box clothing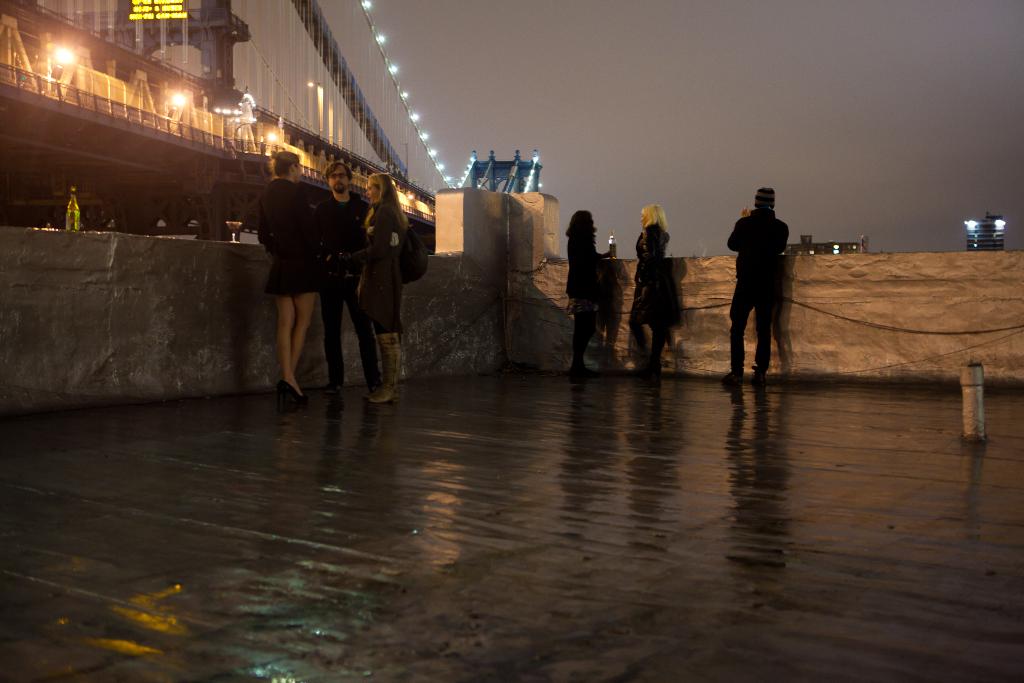
636, 227, 668, 329
